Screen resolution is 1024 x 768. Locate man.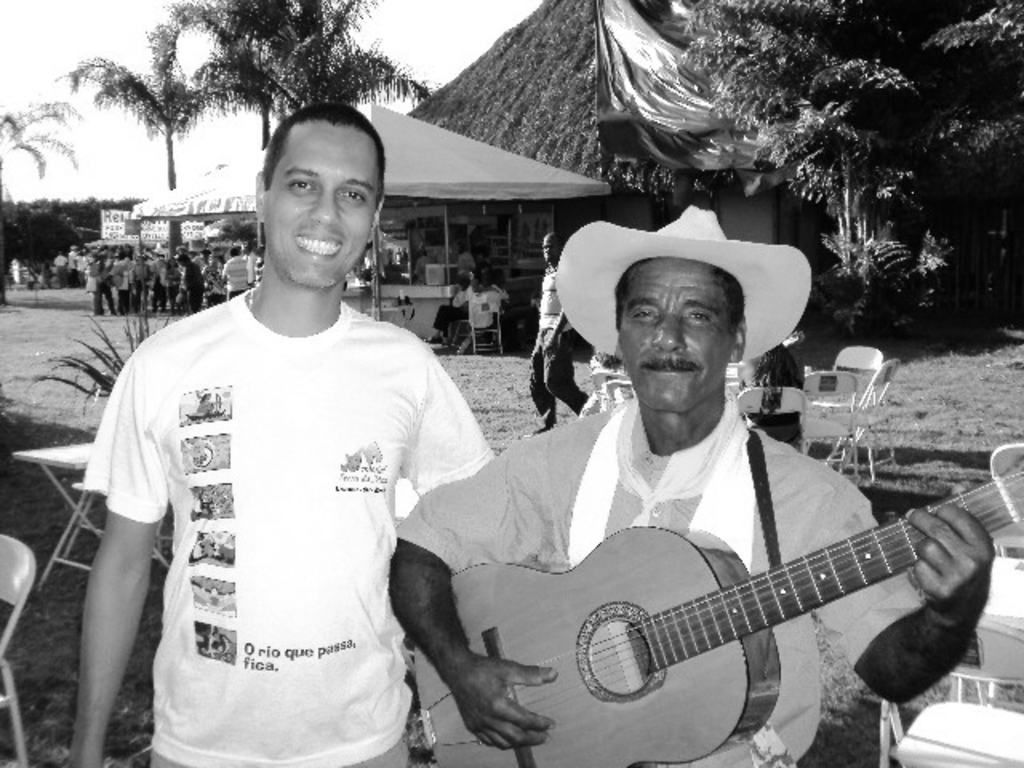
box=[379, 205, 997, 766].
